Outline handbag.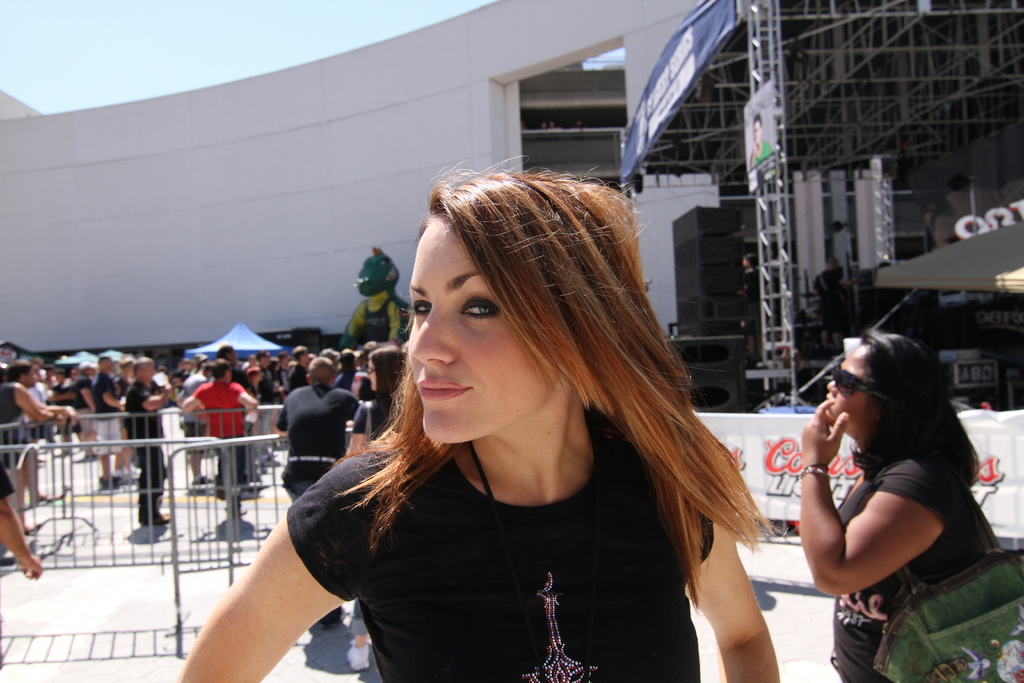
Outline: box(873, 449, 1023, 682).
